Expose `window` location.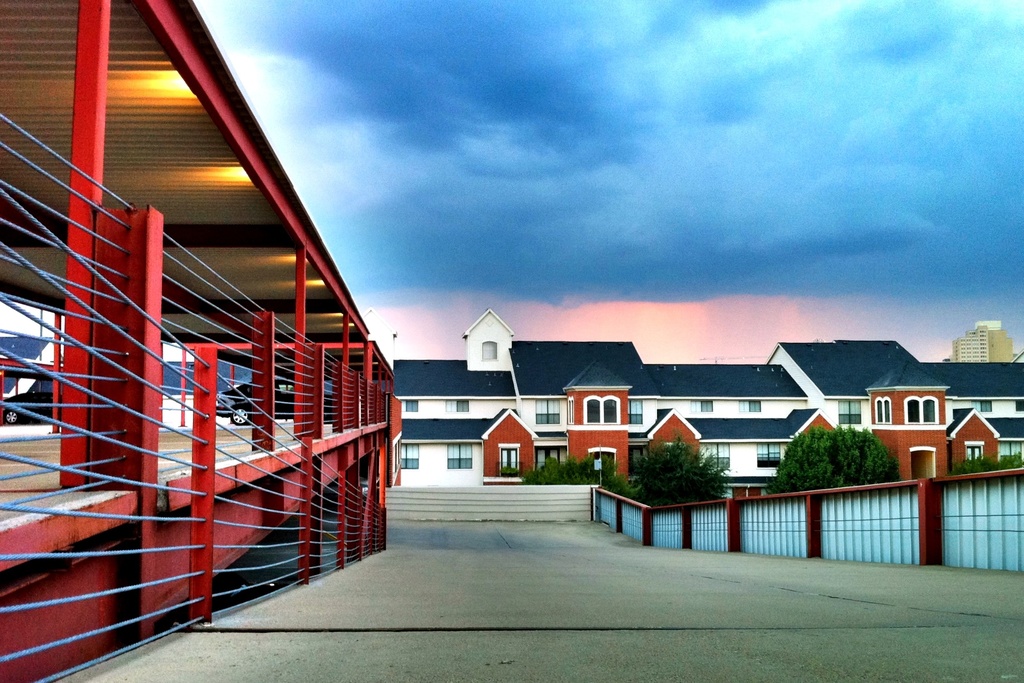
Exposed at box(628, 396, 642, 425).
